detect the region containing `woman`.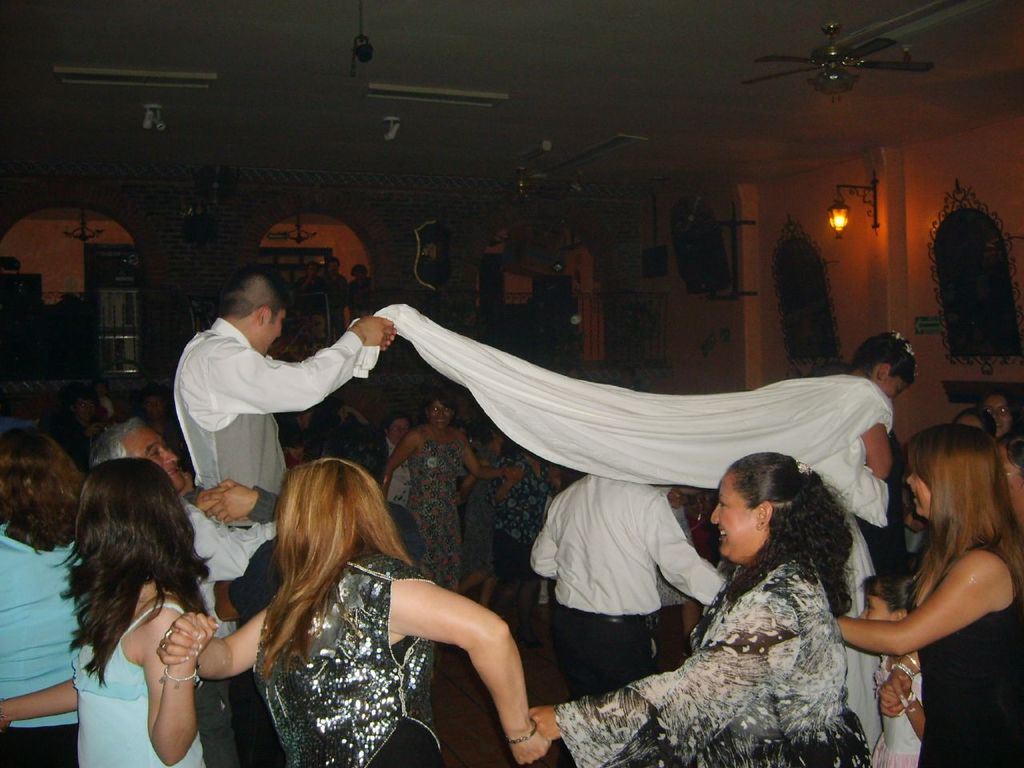
x1=482, y1=447, x2=553, y2=650.
